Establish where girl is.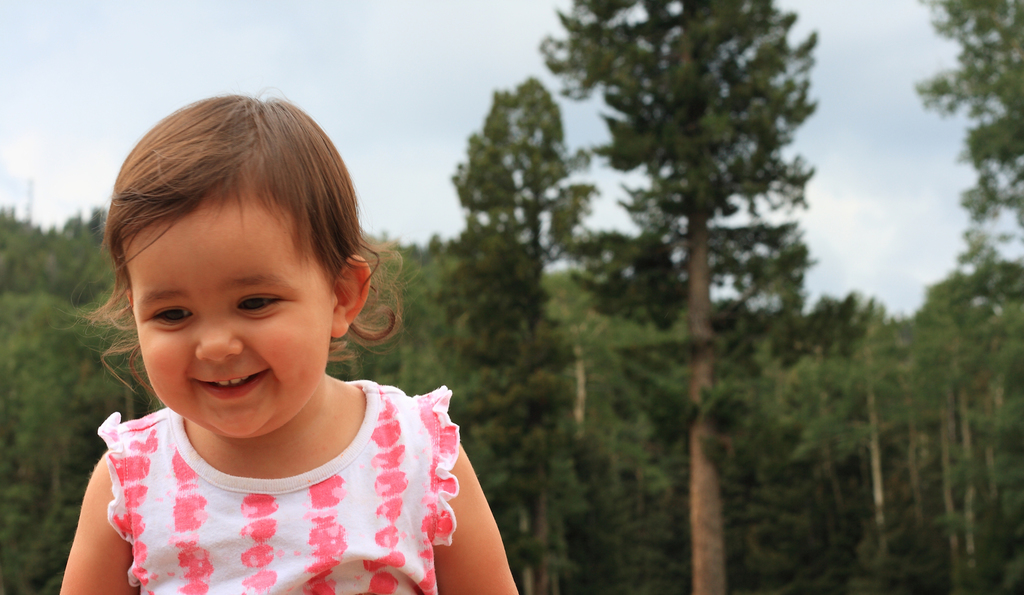
Established at (55,79,519,594).
